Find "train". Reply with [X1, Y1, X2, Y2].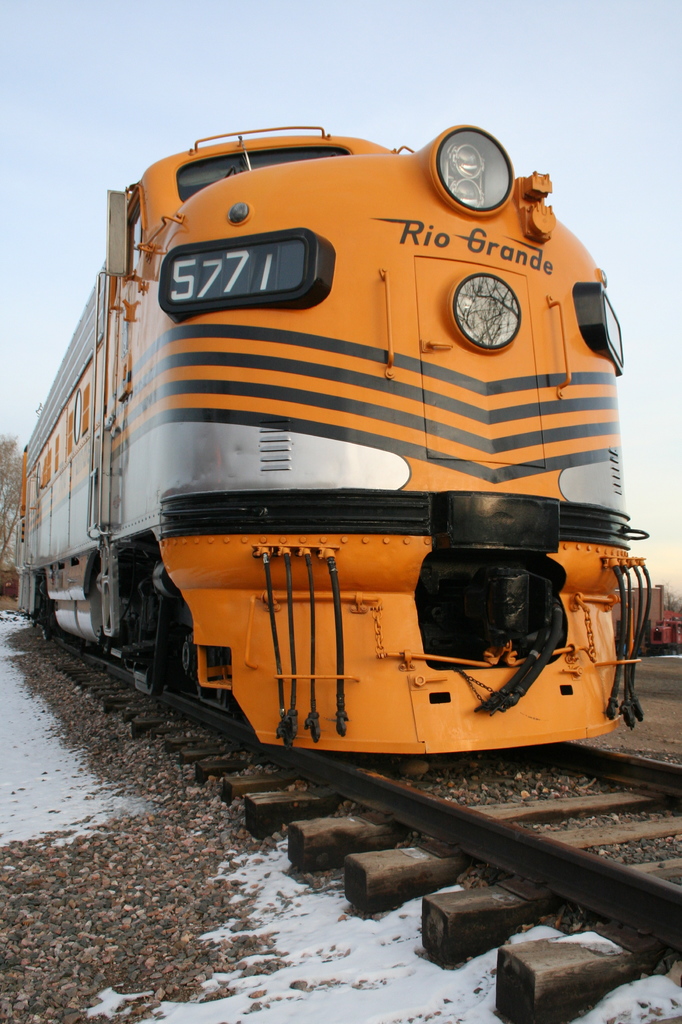
[15, 128, 654, 774].
